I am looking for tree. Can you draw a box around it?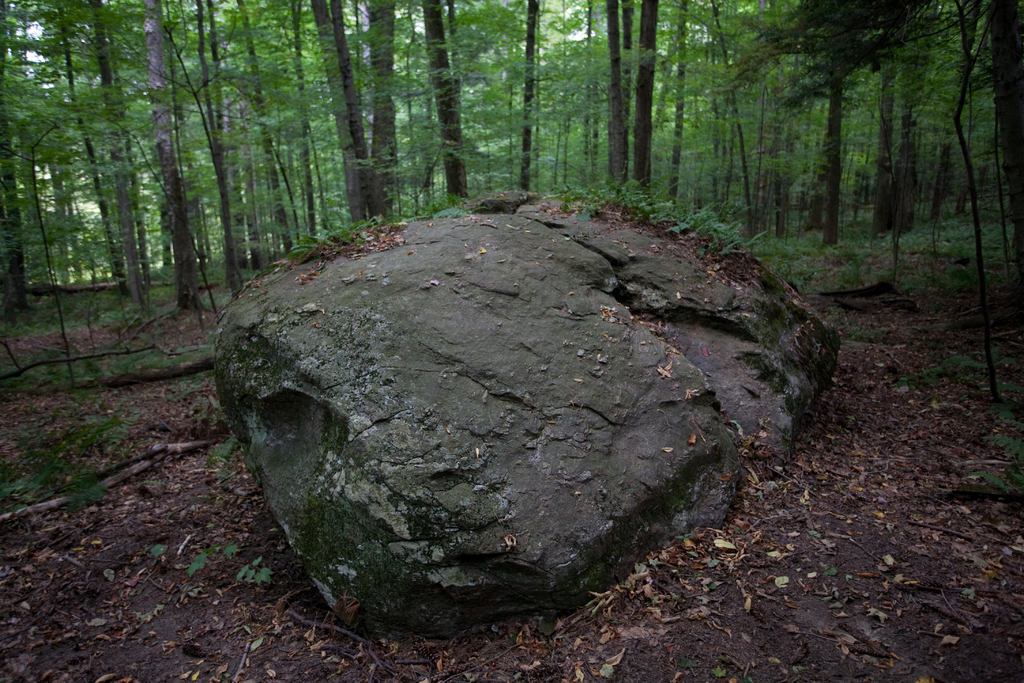
Sure, the bounding box is 880, 0, 965, 233.
